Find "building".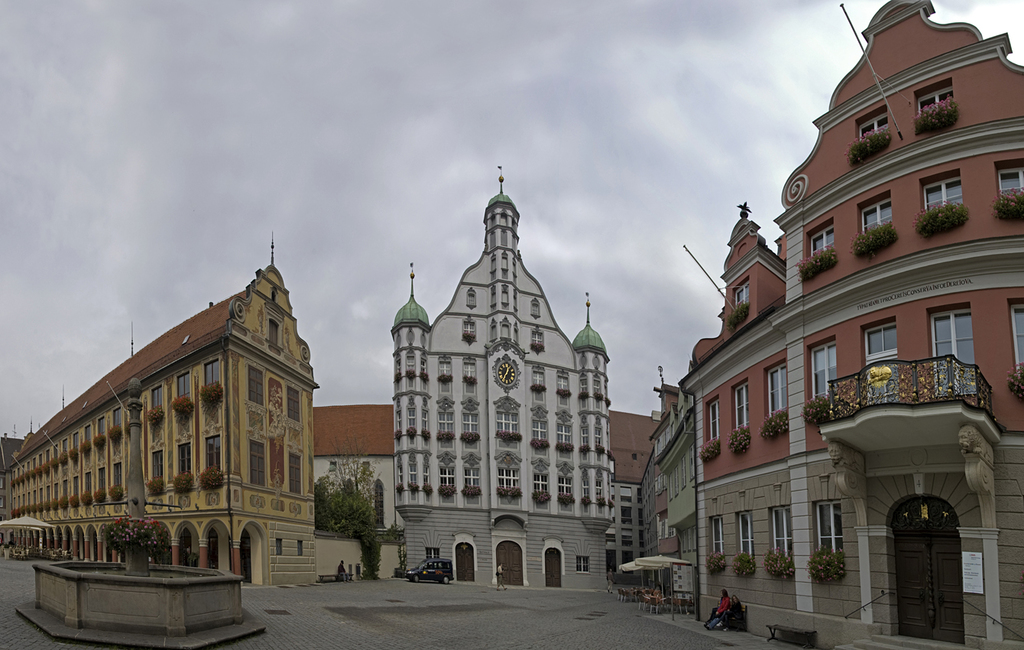
rect(386, 160, 626, 589).
